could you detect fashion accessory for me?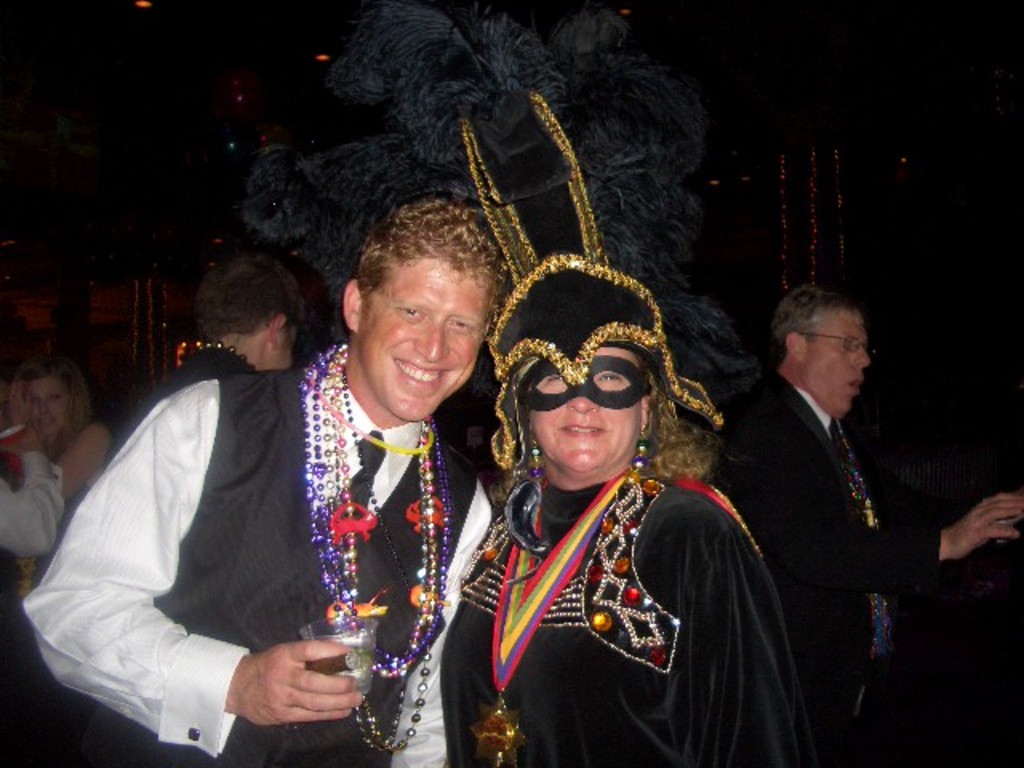
Detection result: detection(341, 430, 398, 534).
